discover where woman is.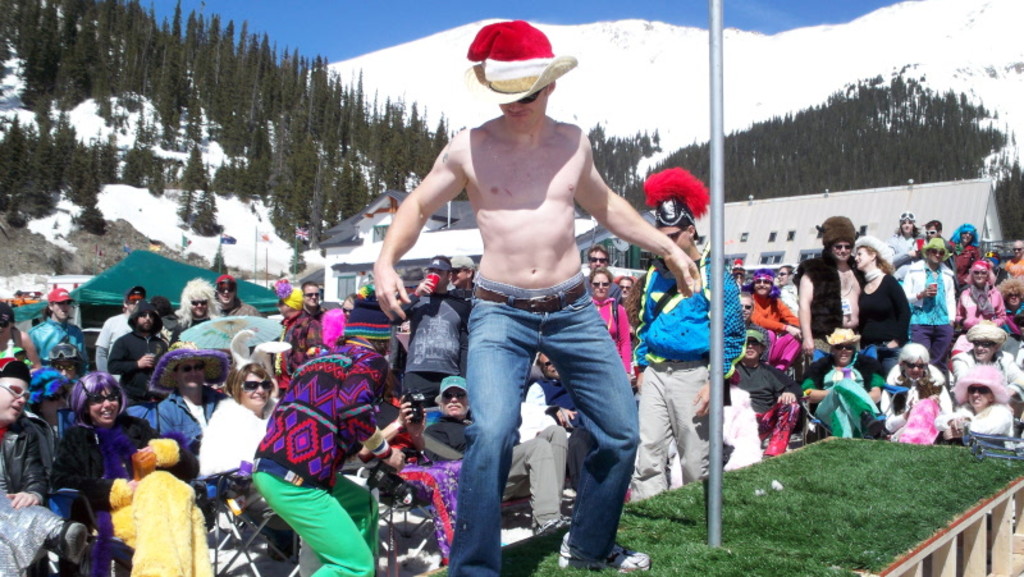
Discovered at select_region(879, 358, 943, 429).
